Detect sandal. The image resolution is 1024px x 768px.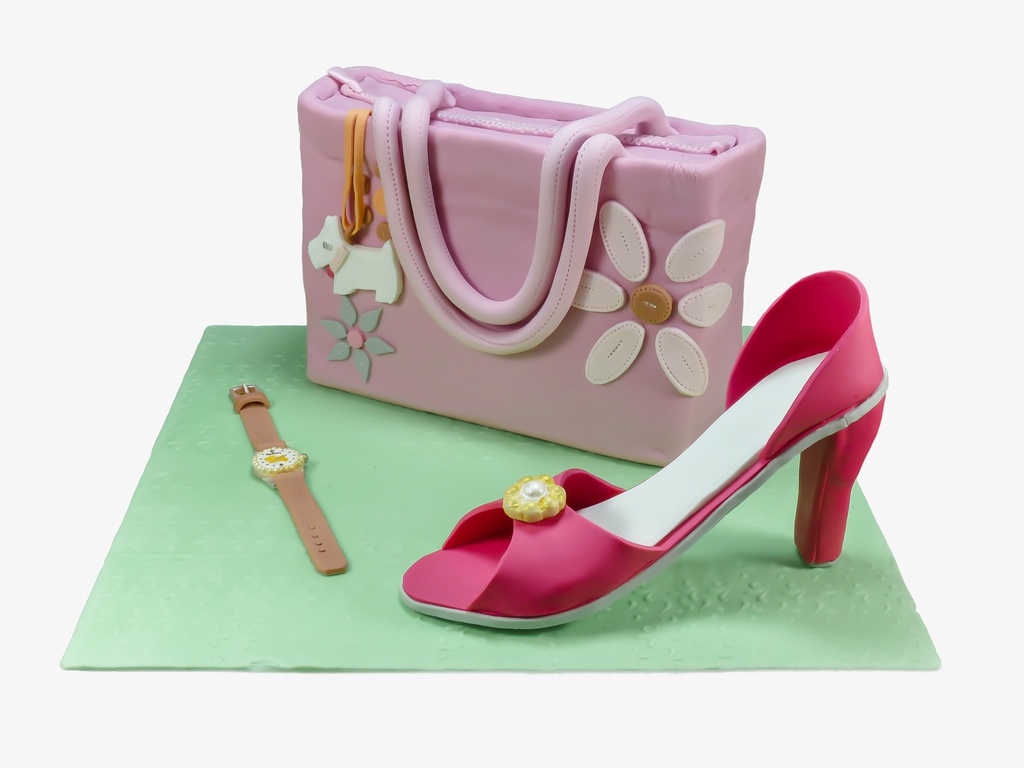
bbox(401, 274, 886, 628).
